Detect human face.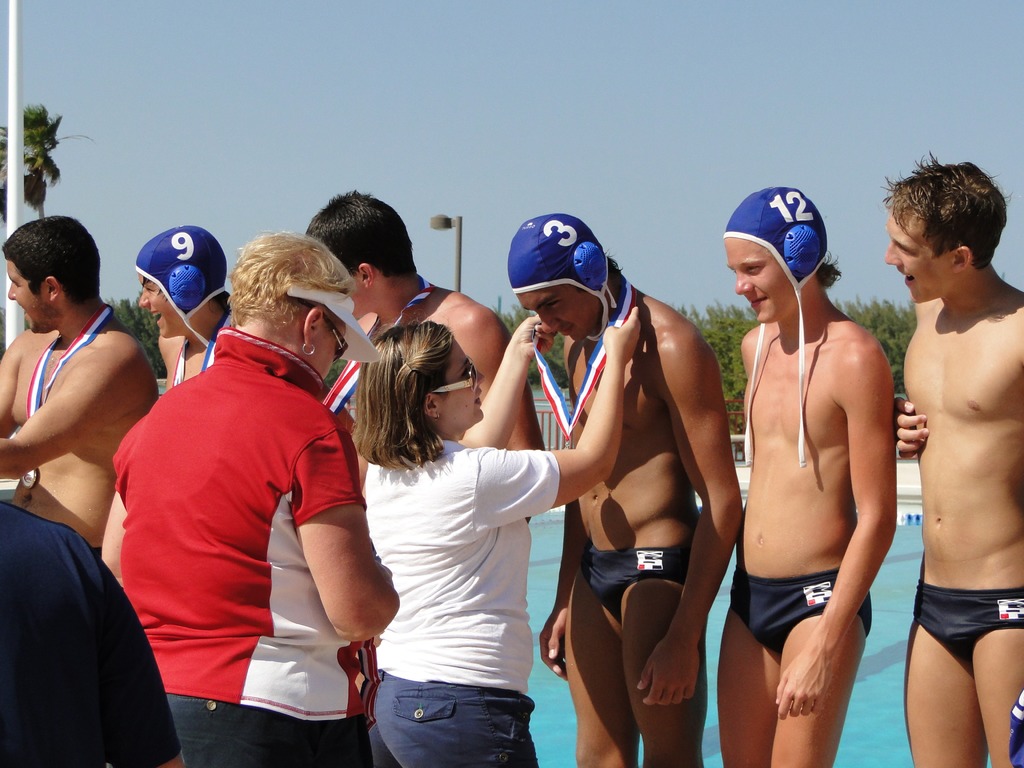
Detected at x1=518 y1=292 x2=599 y2=344.
